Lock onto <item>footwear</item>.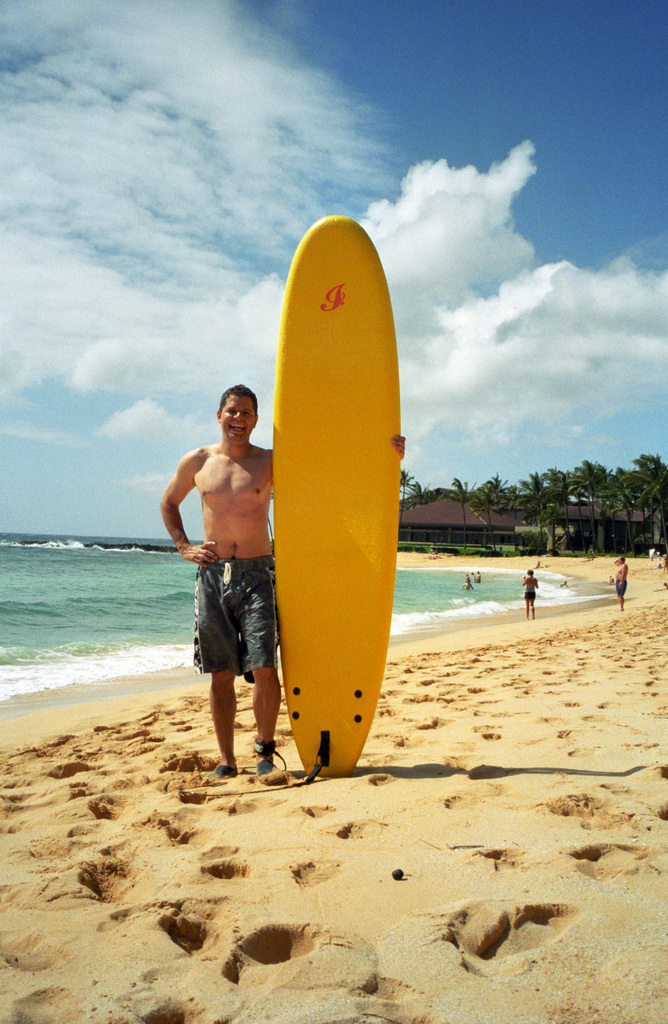
Locked: {"x1": 209, "y1": 762, "x2": 238, "y2": 778}.
